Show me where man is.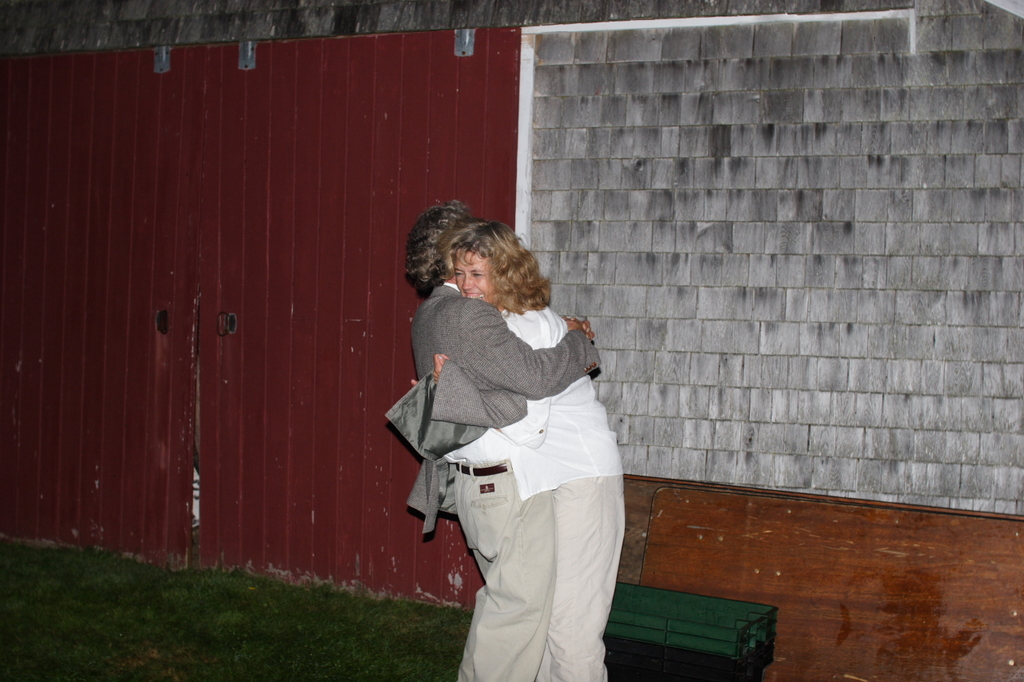
man is at crop(385, 221, 635, 656).
